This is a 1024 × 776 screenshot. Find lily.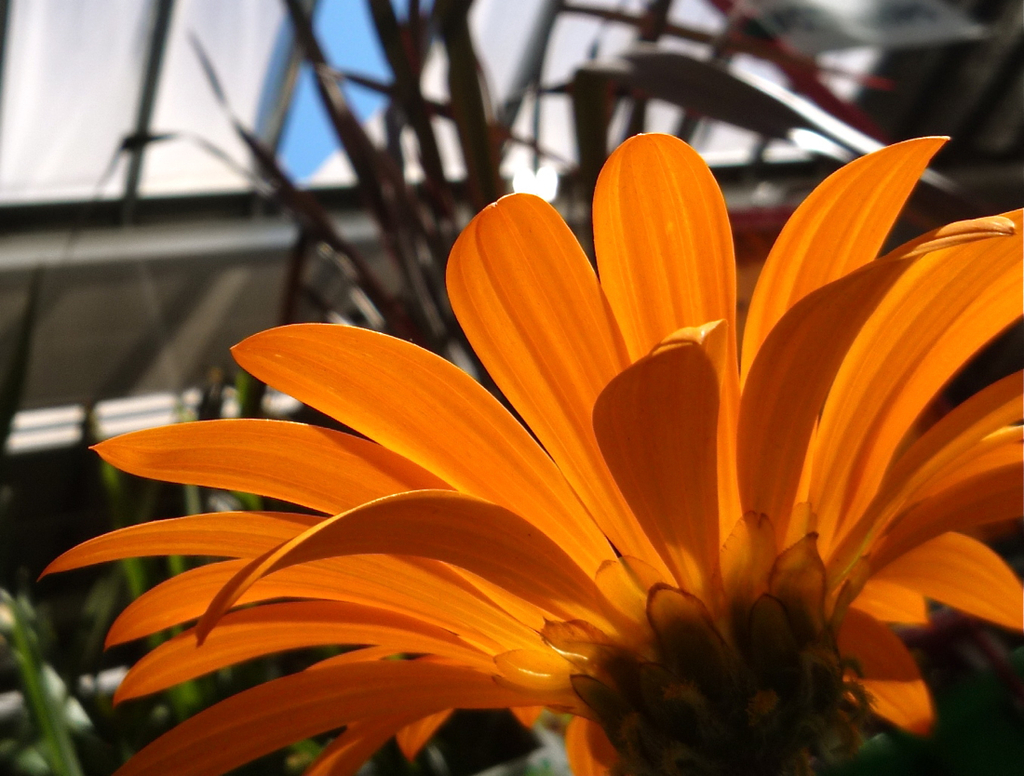
Bounding box: rect(32, 127, 1023, 775).
